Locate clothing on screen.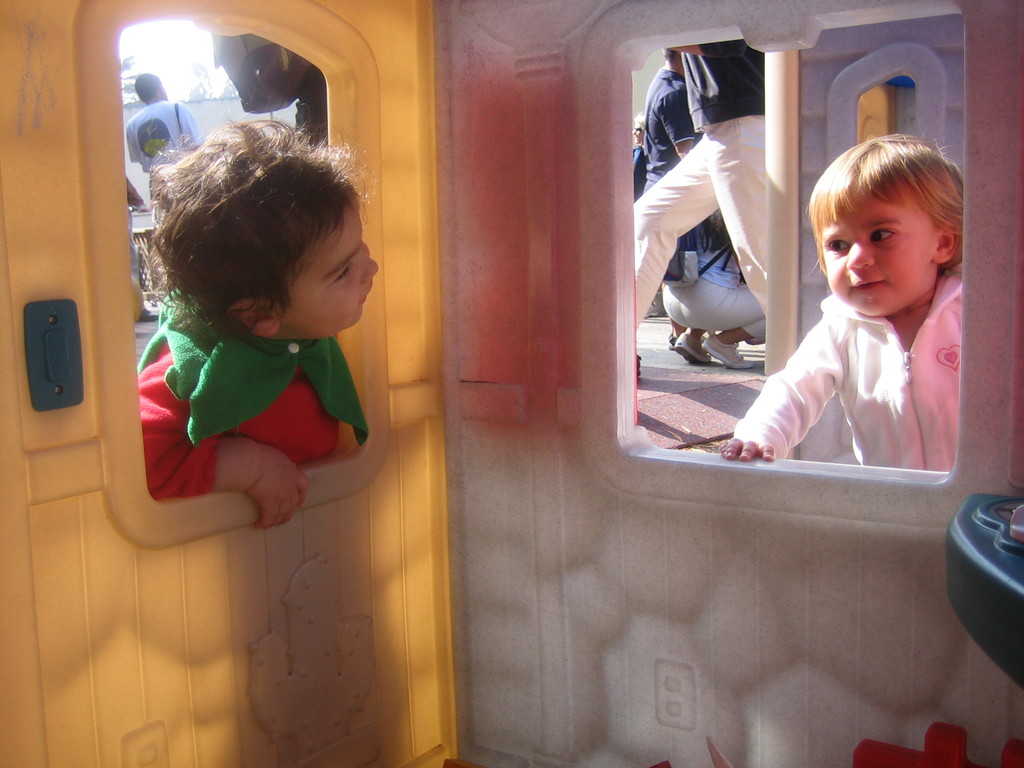
On screen at [210, 33, 326, 147].
